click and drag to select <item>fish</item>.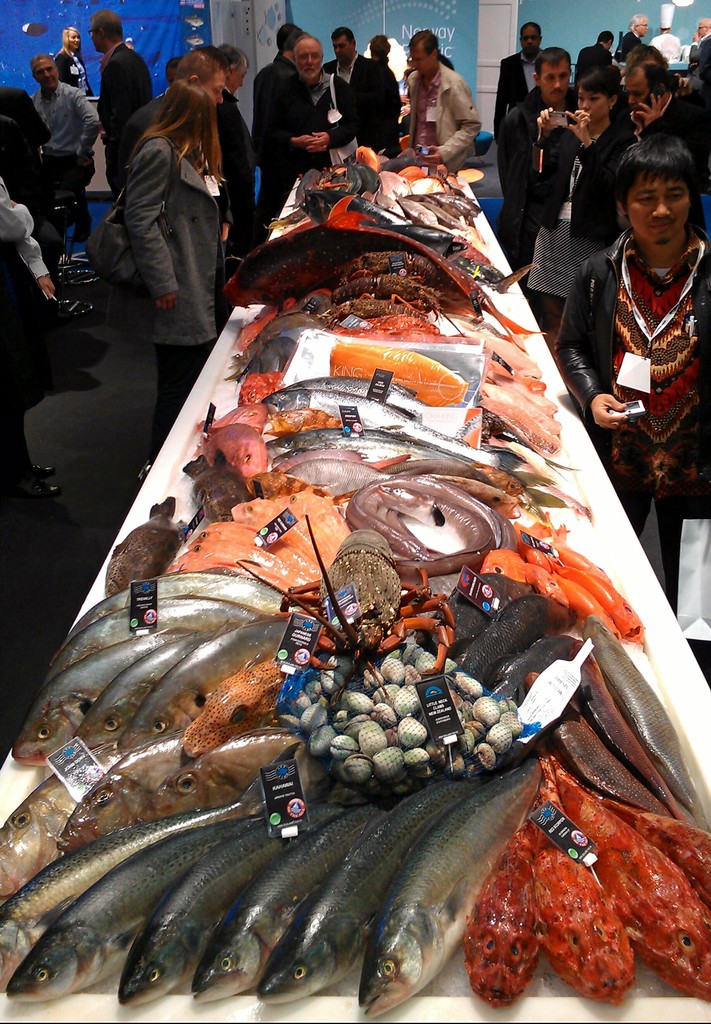
Selection: pyautogui.locateOnScreen(120, 617, 293, 748).
